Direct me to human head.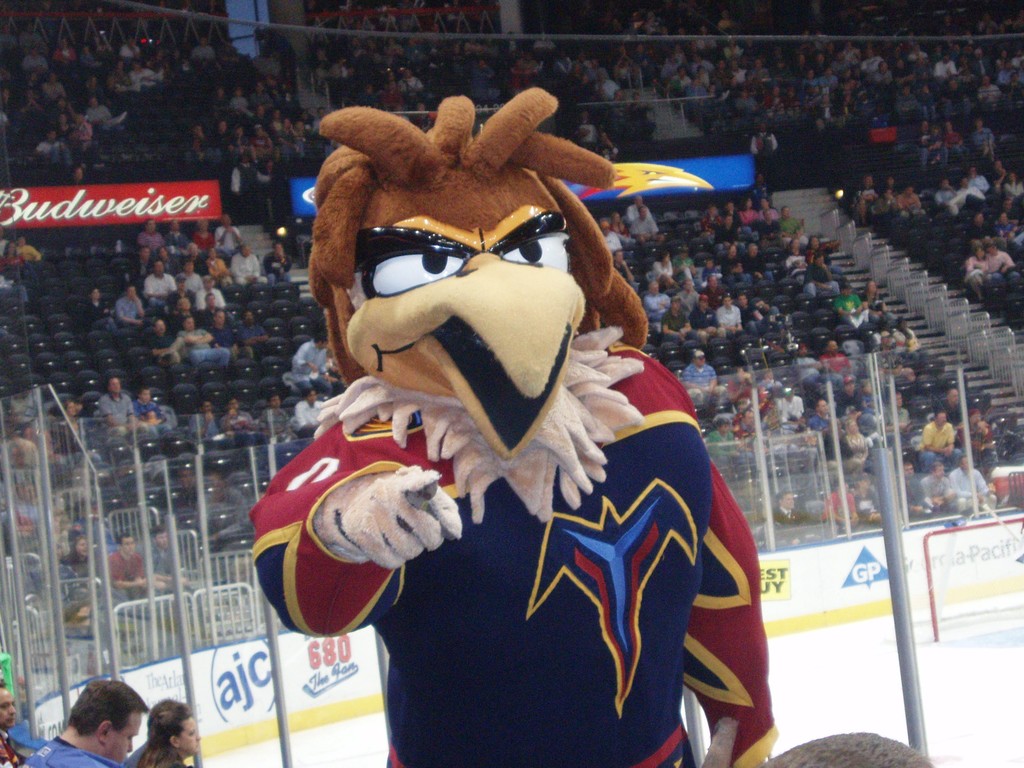
Direction: (left=140, top=698, right=199, bottom=759).
